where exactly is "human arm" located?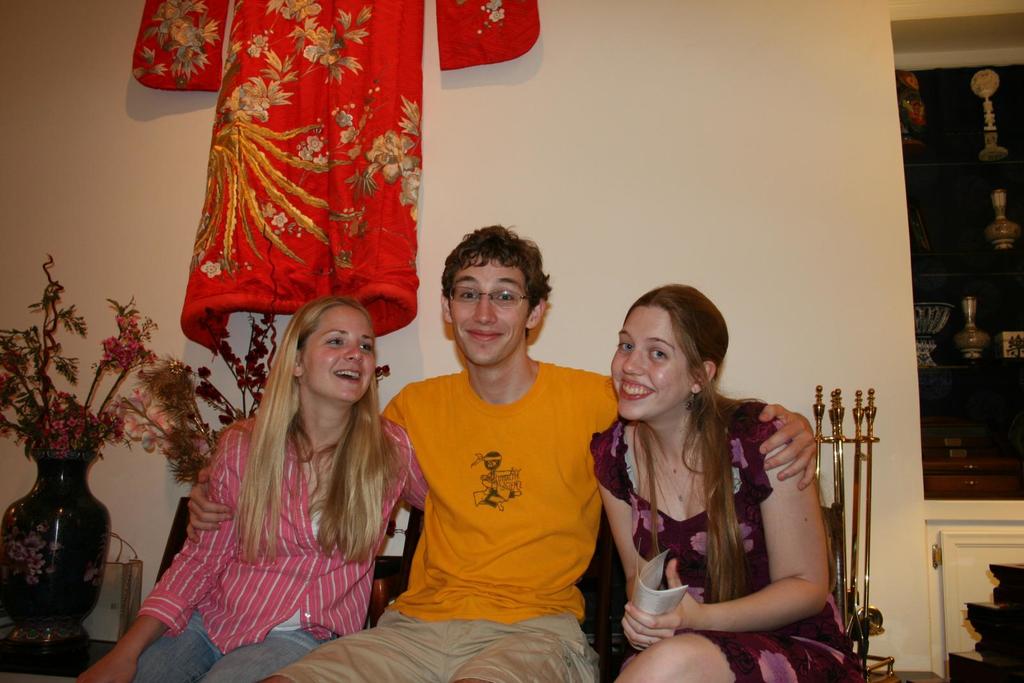
Its bounding box is bbox=(750, 399, 826, 493).
